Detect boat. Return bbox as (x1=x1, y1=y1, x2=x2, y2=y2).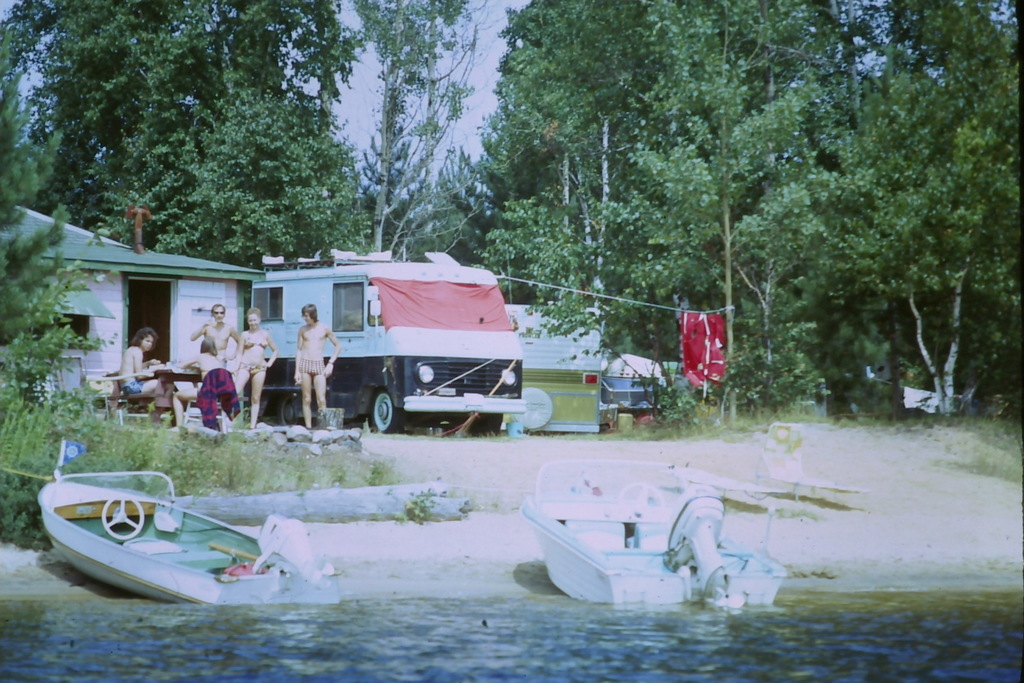
(x1=520, y1=461, x2=790, y2=609).
